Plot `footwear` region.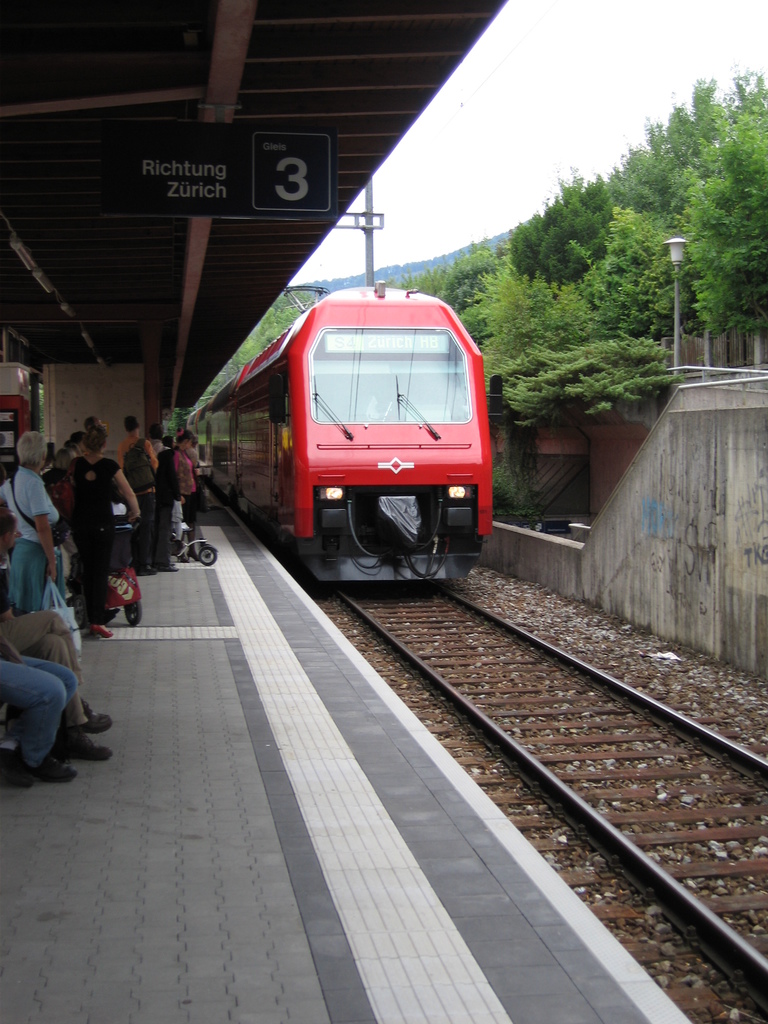
Plotted at 65,732,113,761.
